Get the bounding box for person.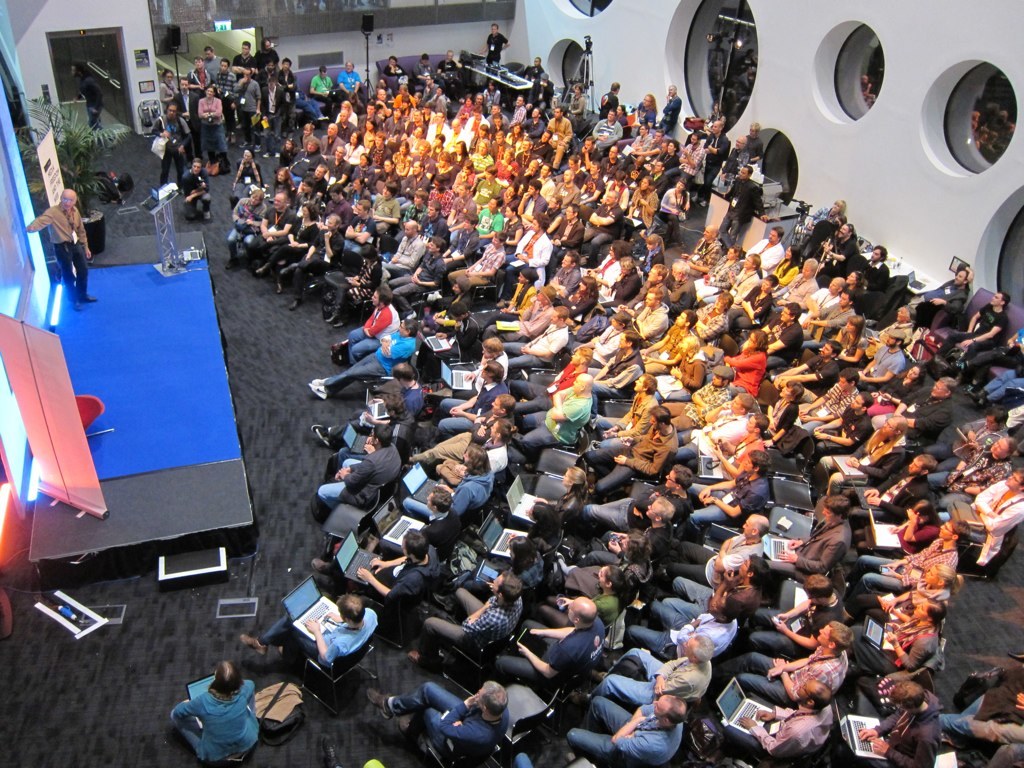
[left=653, top=337, right=706, bottom=401].
